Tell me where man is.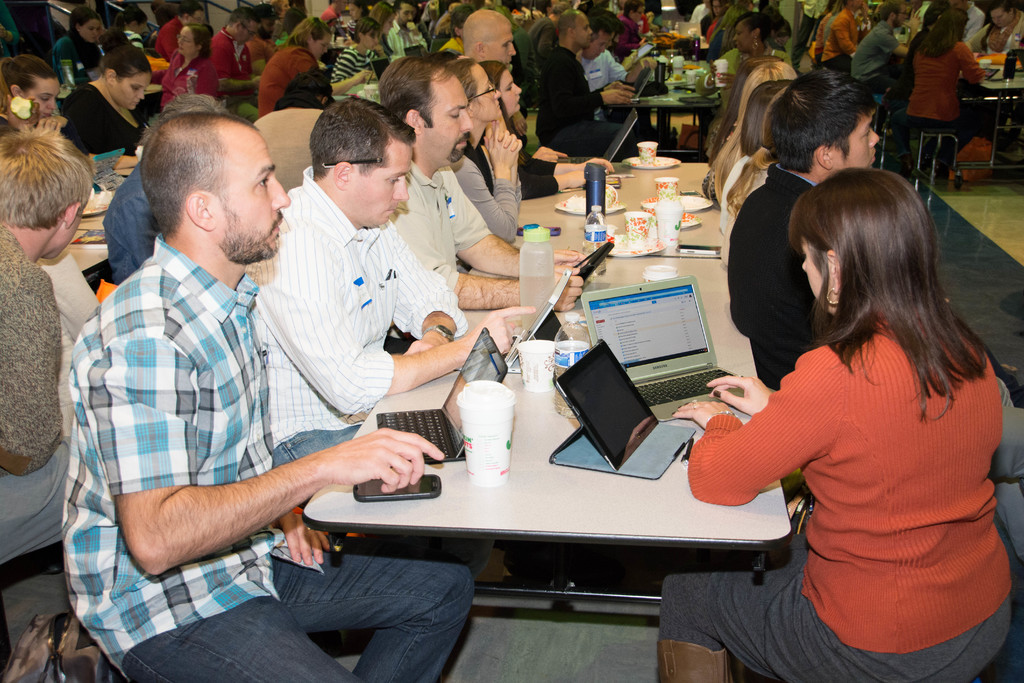
man is at crop(383, 53, 590, 309).
